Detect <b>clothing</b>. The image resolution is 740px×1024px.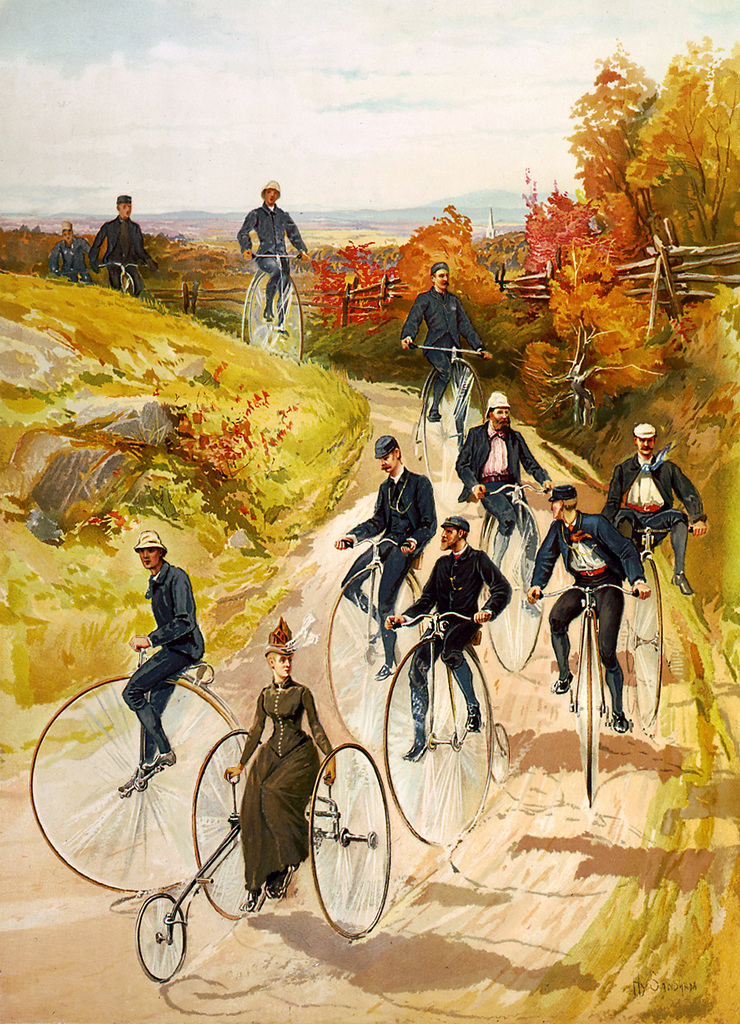
451,417,546,539.
